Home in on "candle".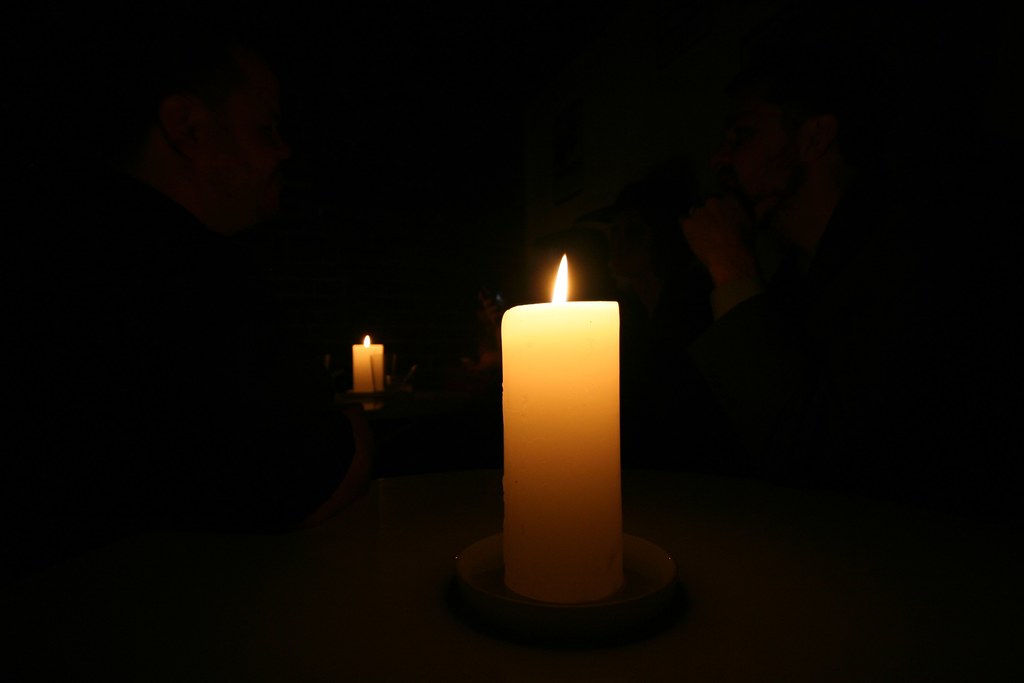
Homed in at detection(504, 252, 621, 604).
